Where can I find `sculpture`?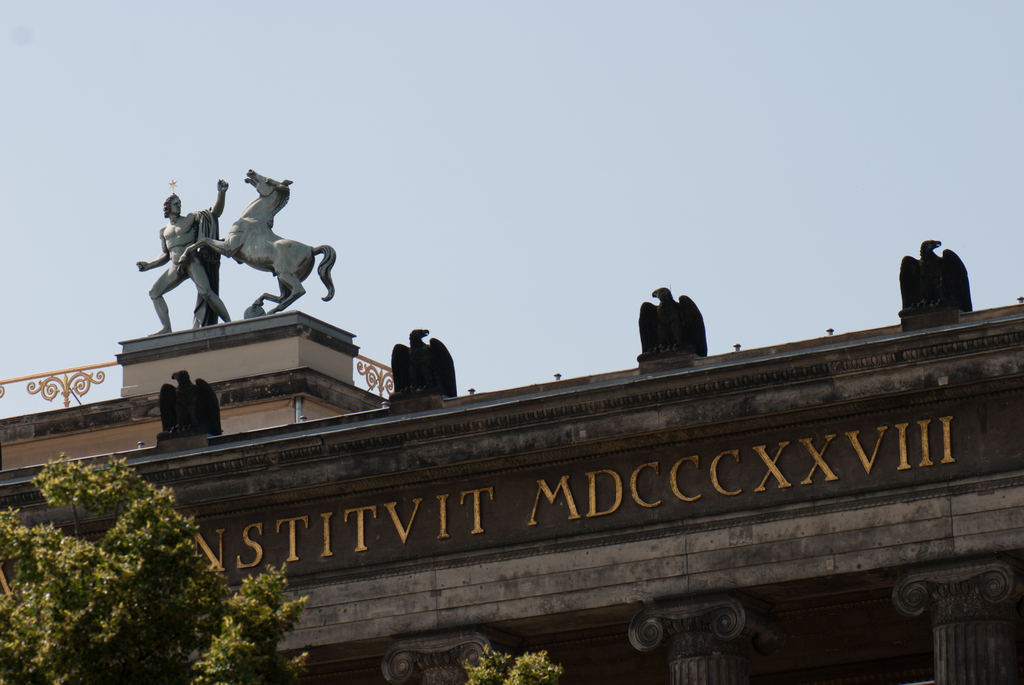
You can find it at detection(147, 165, 342, 342).
